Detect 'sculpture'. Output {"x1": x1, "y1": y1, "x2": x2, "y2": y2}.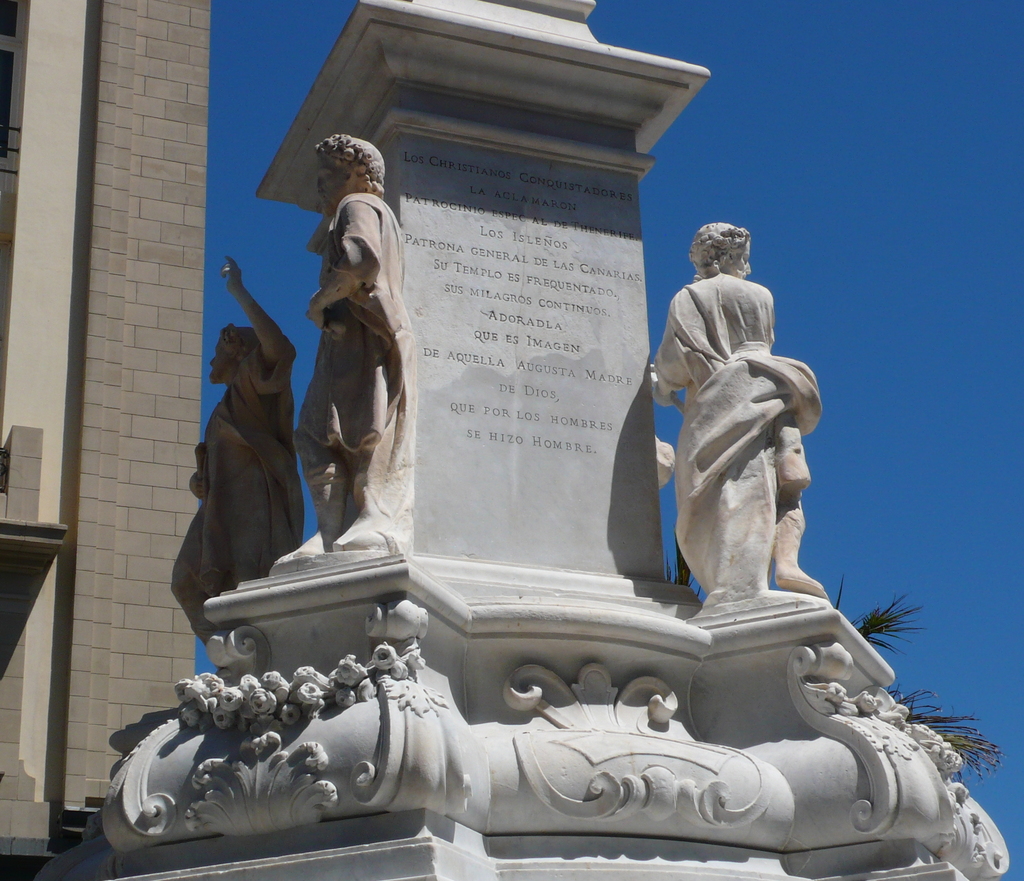
{"x1": 289, "y1": 126, "x2": 418, "y2": 569}.
